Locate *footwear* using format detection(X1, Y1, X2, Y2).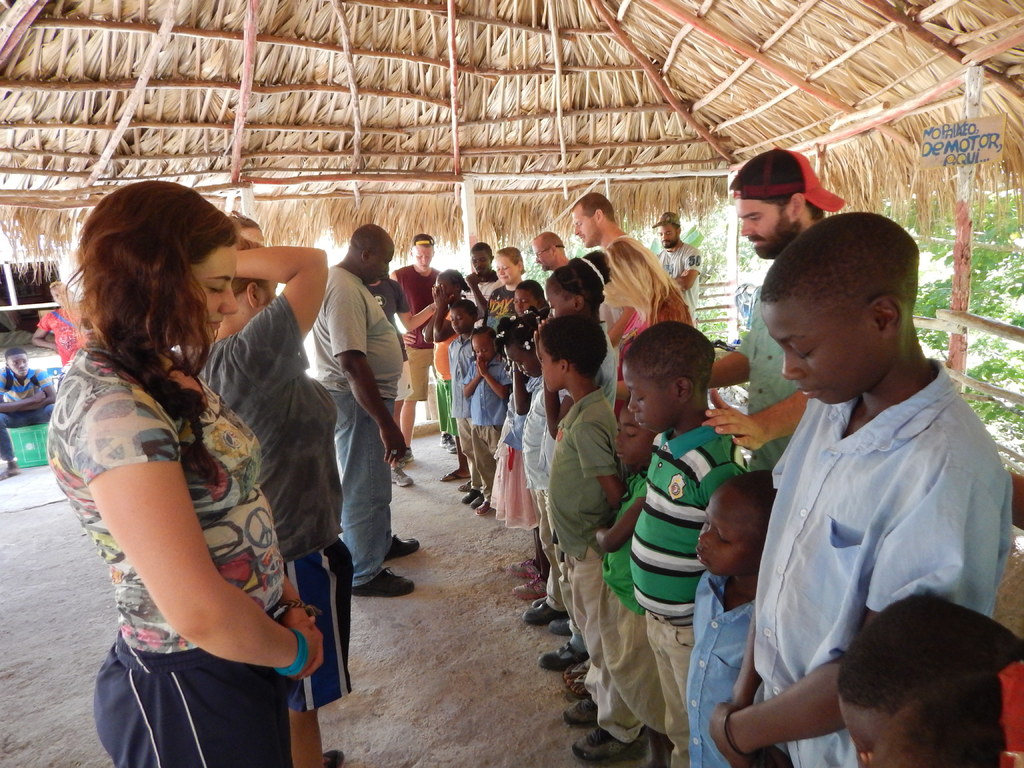
detection(389, 465, 412, 486).
